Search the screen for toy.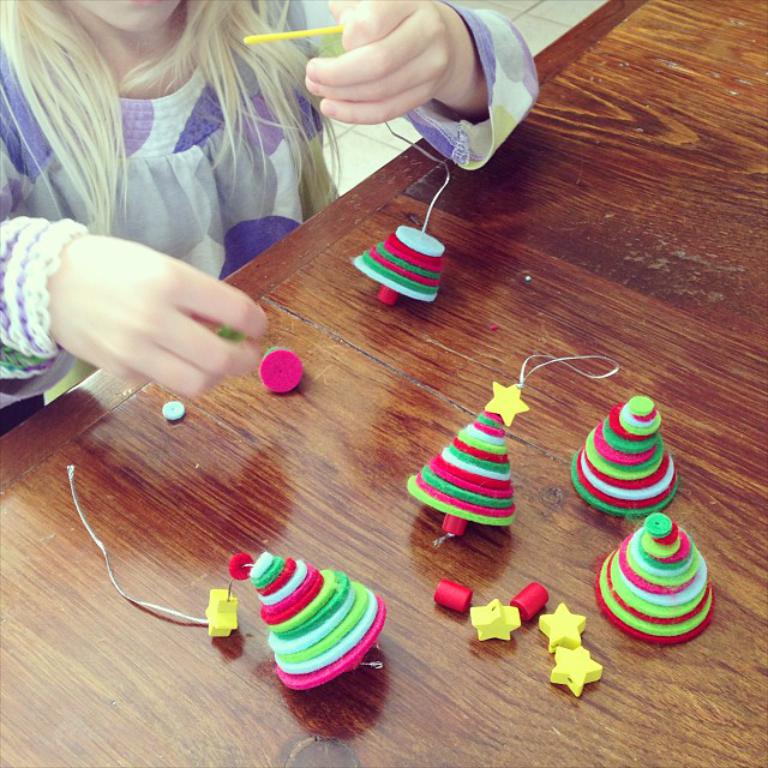
Found at pyautogui.locateOnScreen(353, 224, 444, 307).
